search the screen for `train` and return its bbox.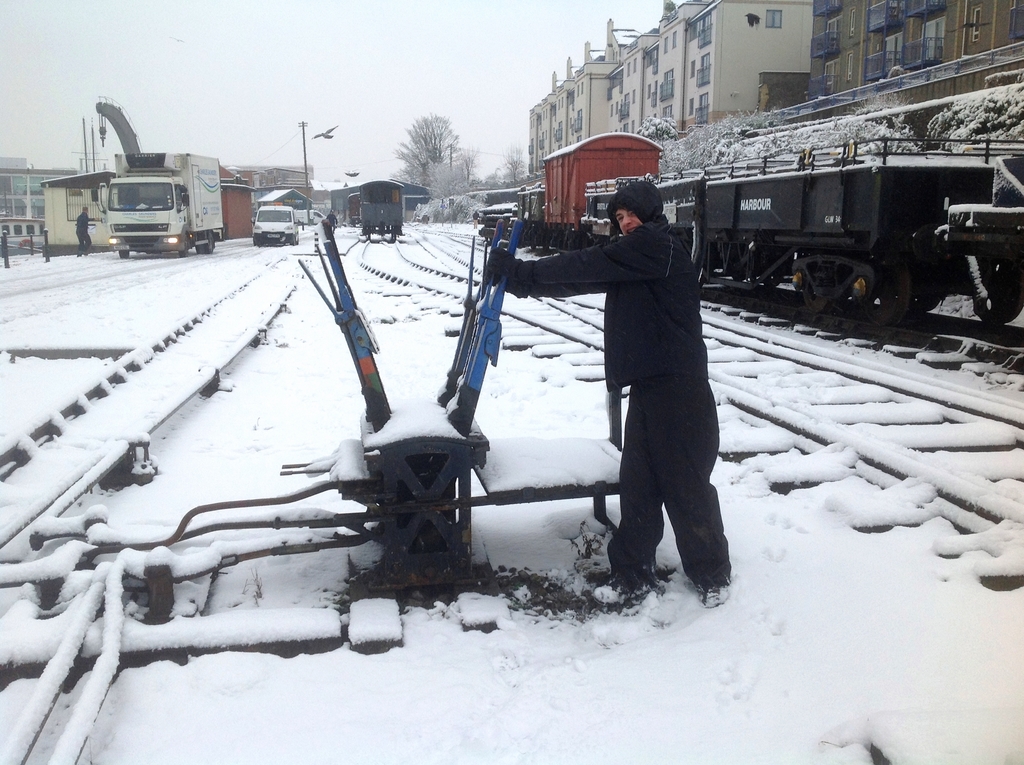
Found: 474, 133, 1023, 329.
